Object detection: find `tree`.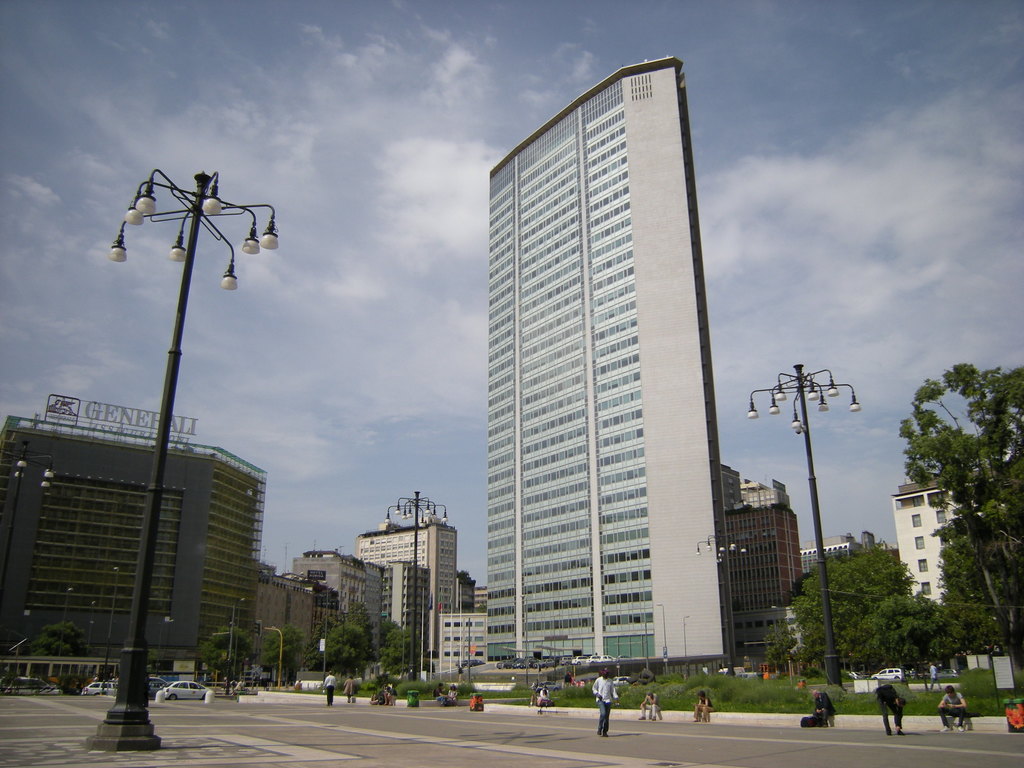
[191, 617, 266, 703].
